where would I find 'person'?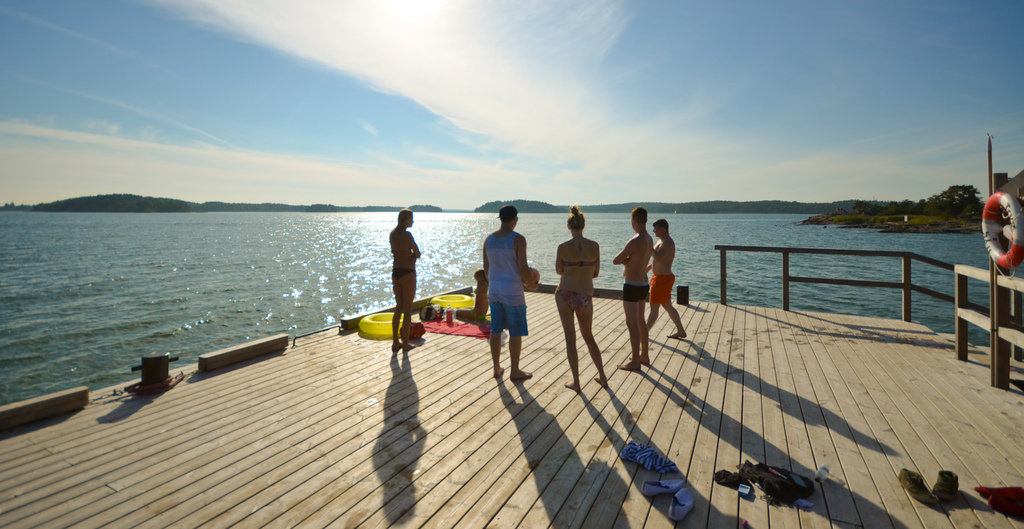
At 610:201:649:375.
